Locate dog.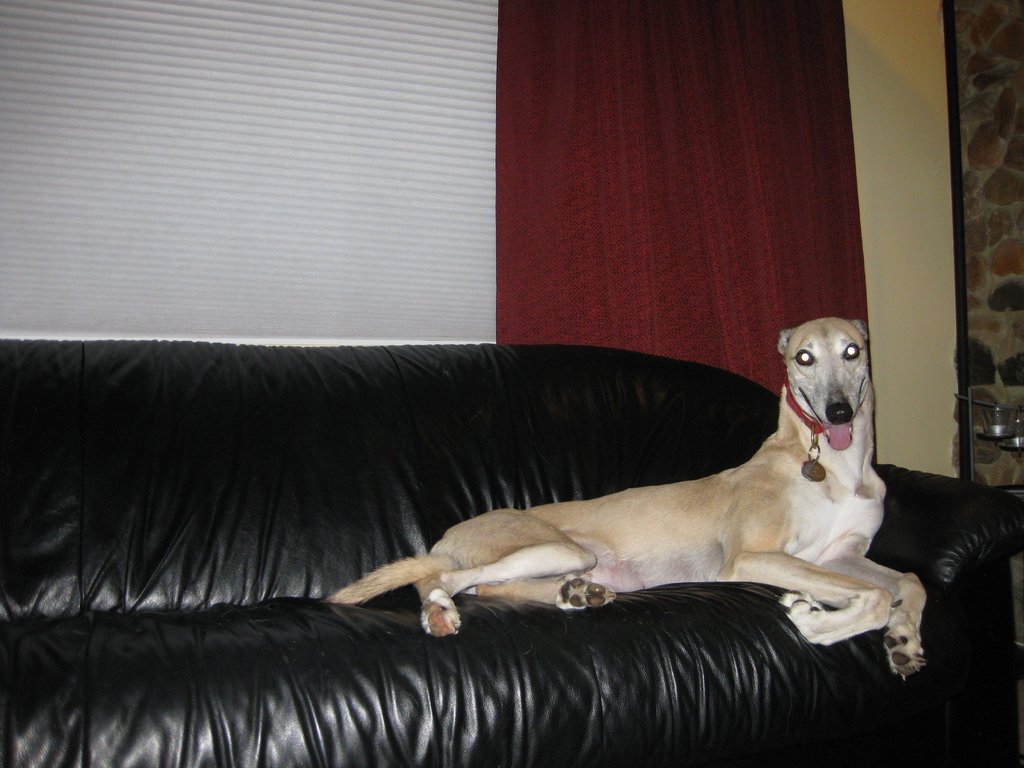
Bounding box: Rect(327, 321, 926, 683).
